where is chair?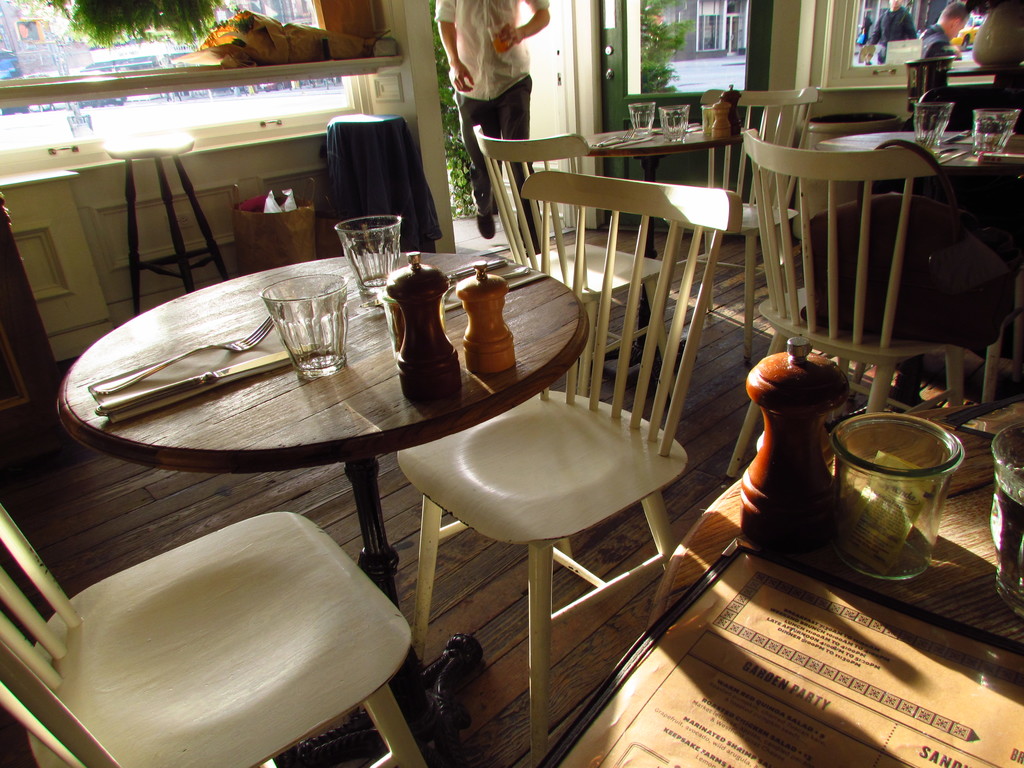
0:500:428:767.
